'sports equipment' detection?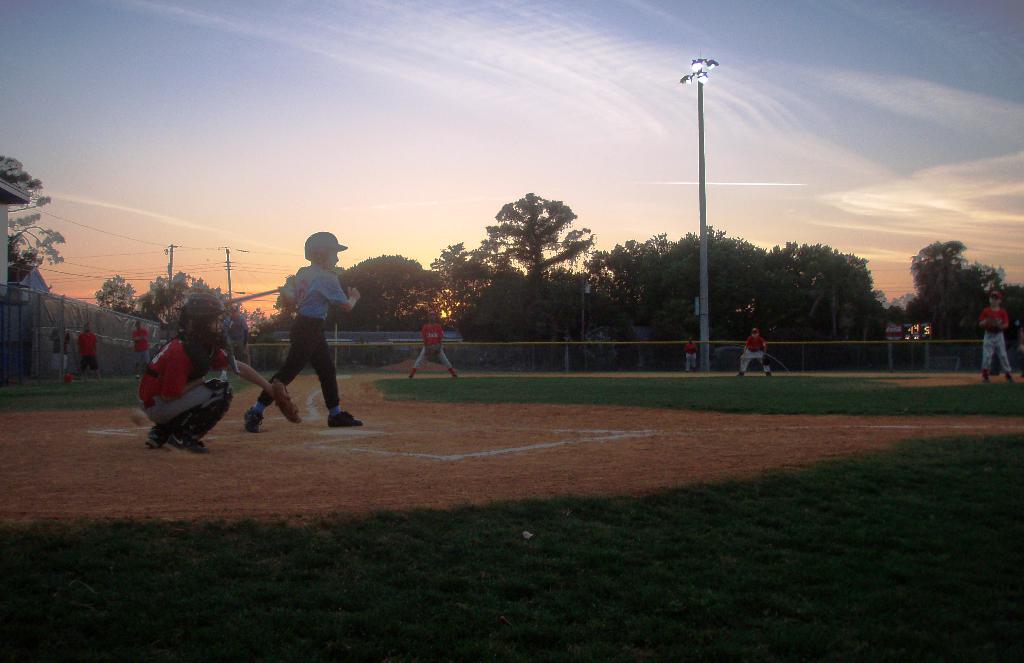
Rect(167, 424, 211, 457)
